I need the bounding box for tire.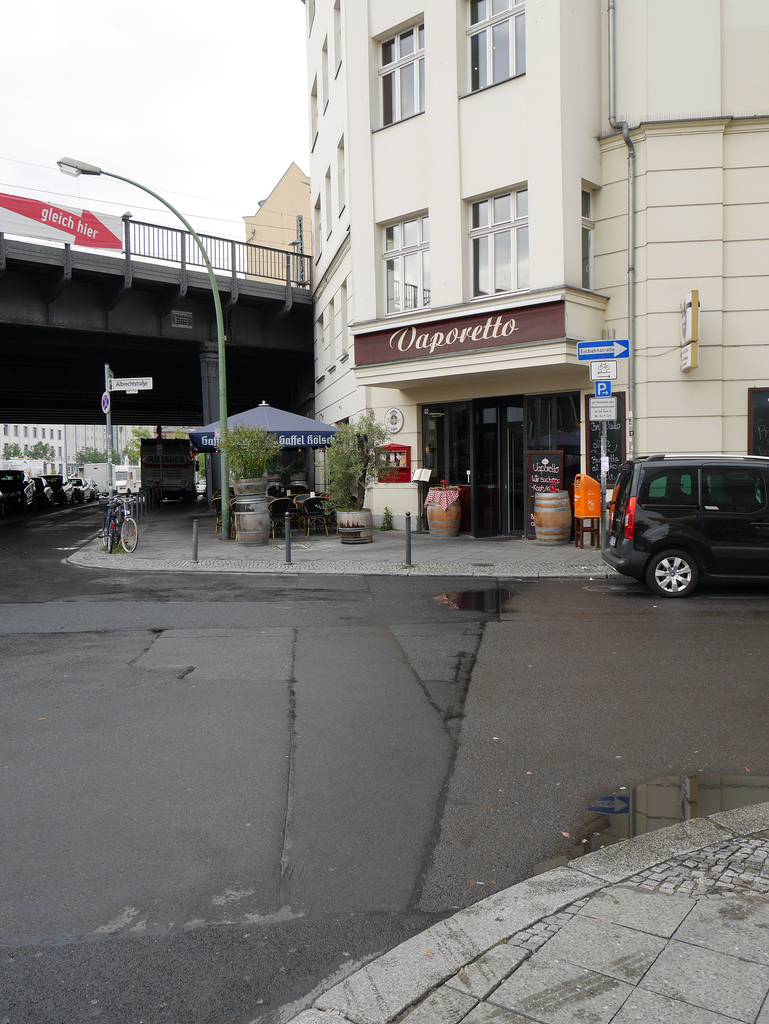
Here it is: bbox(120, 522, 139, 553).
